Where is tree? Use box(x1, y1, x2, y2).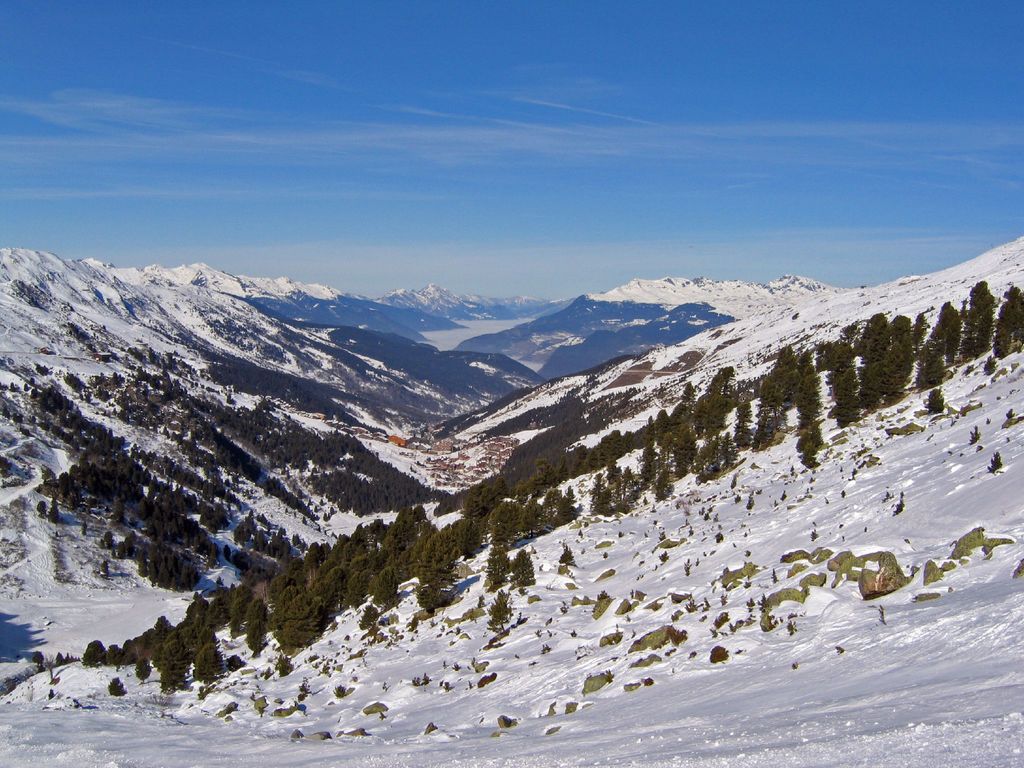
box(513, 550, 536, 582).
